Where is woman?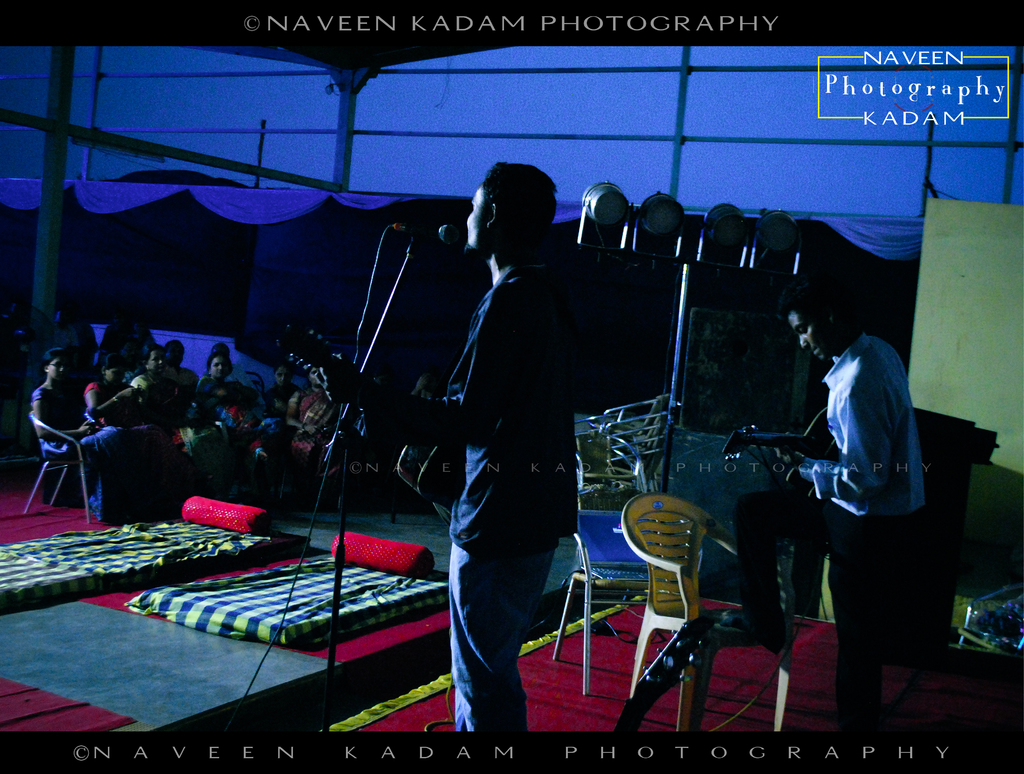
Rect(253, 362, 299, 426).
